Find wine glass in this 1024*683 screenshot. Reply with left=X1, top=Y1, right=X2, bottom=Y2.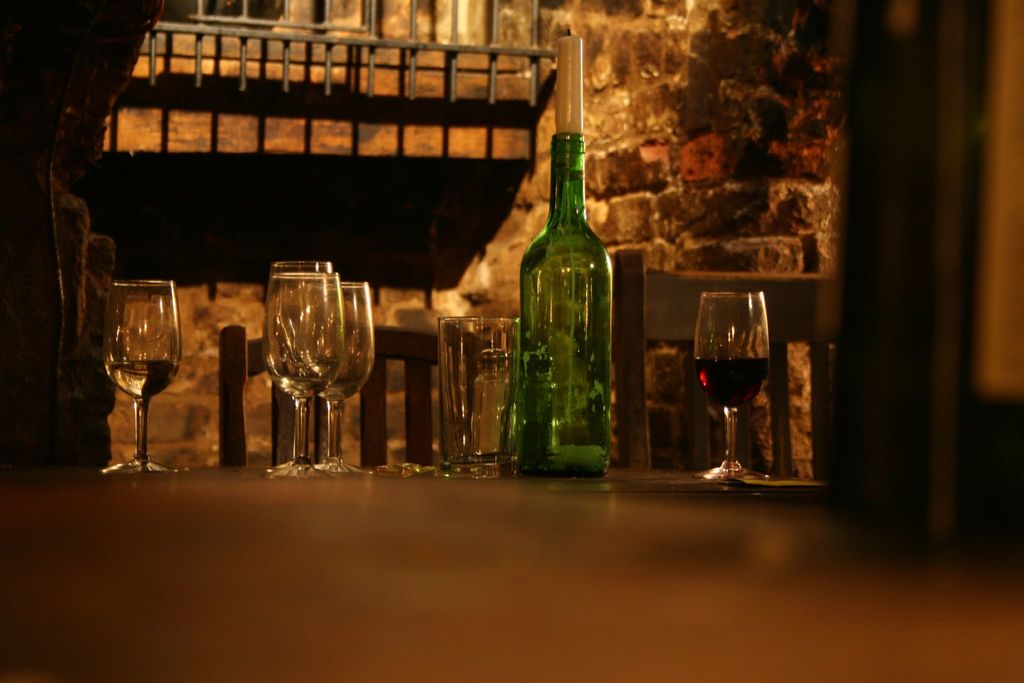
left=266, top=270, right=342, bottom=471.
